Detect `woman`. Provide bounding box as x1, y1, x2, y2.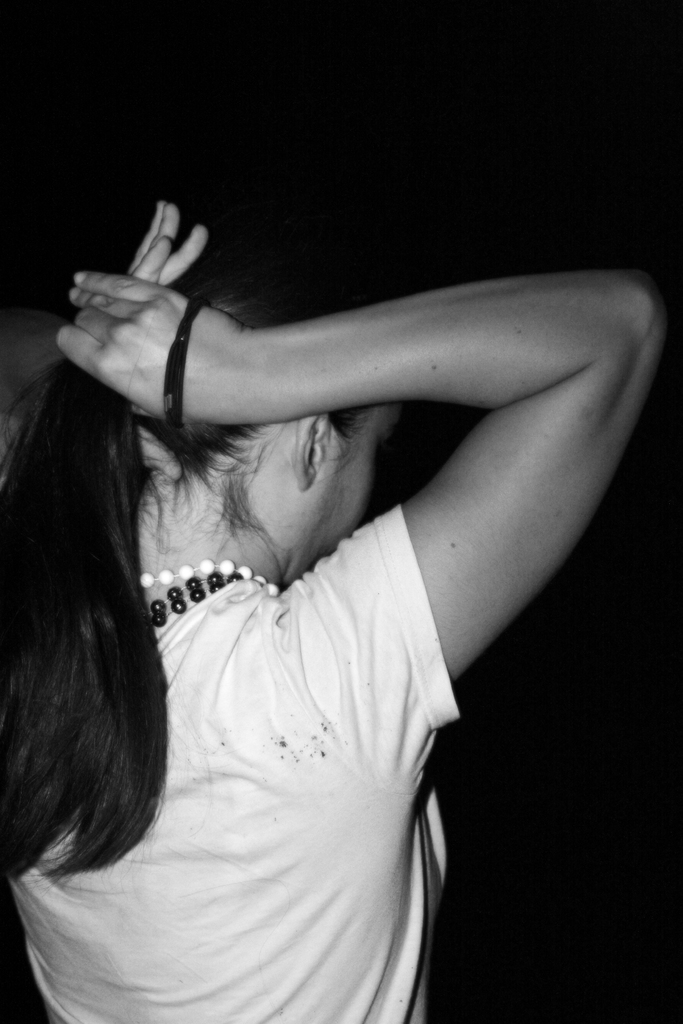
6, 160, 616, 1017.
